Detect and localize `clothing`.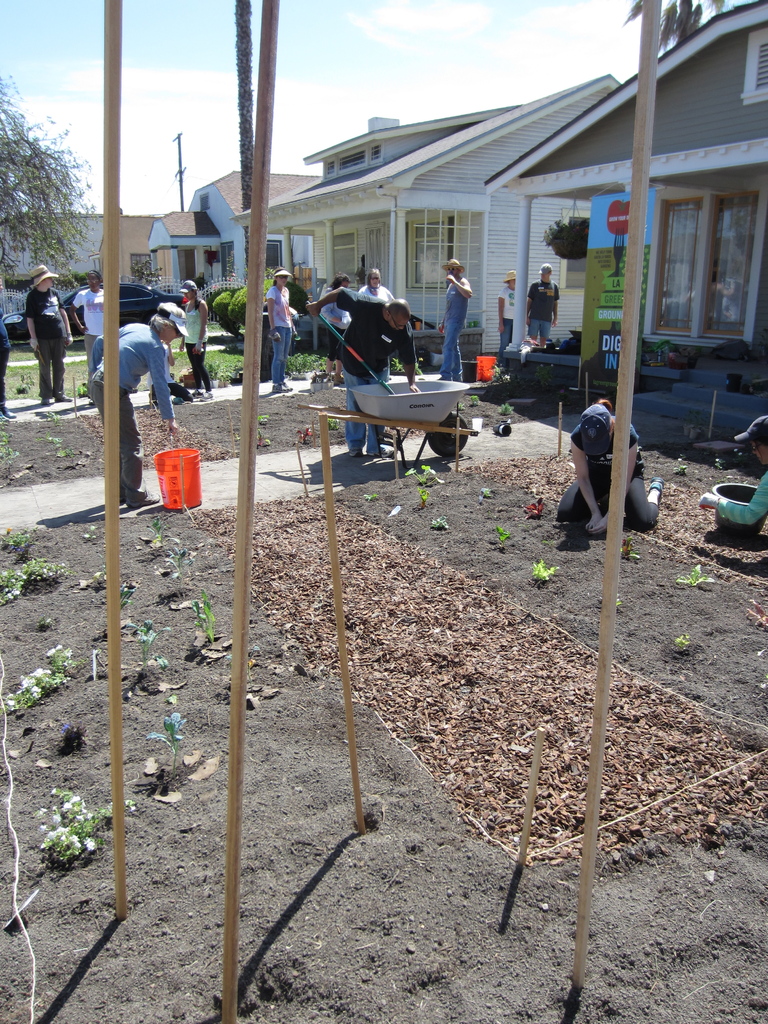
Localized at select_region(714, 471, 767, 532).
